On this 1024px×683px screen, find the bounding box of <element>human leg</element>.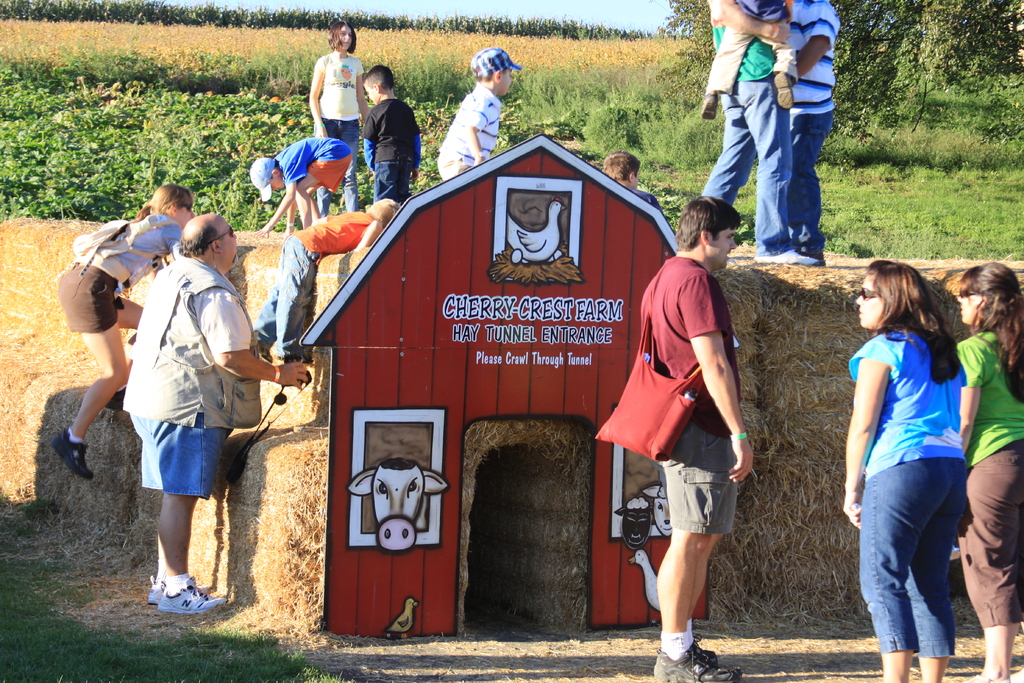
Bounding box: 655, 424, 742, 682.
